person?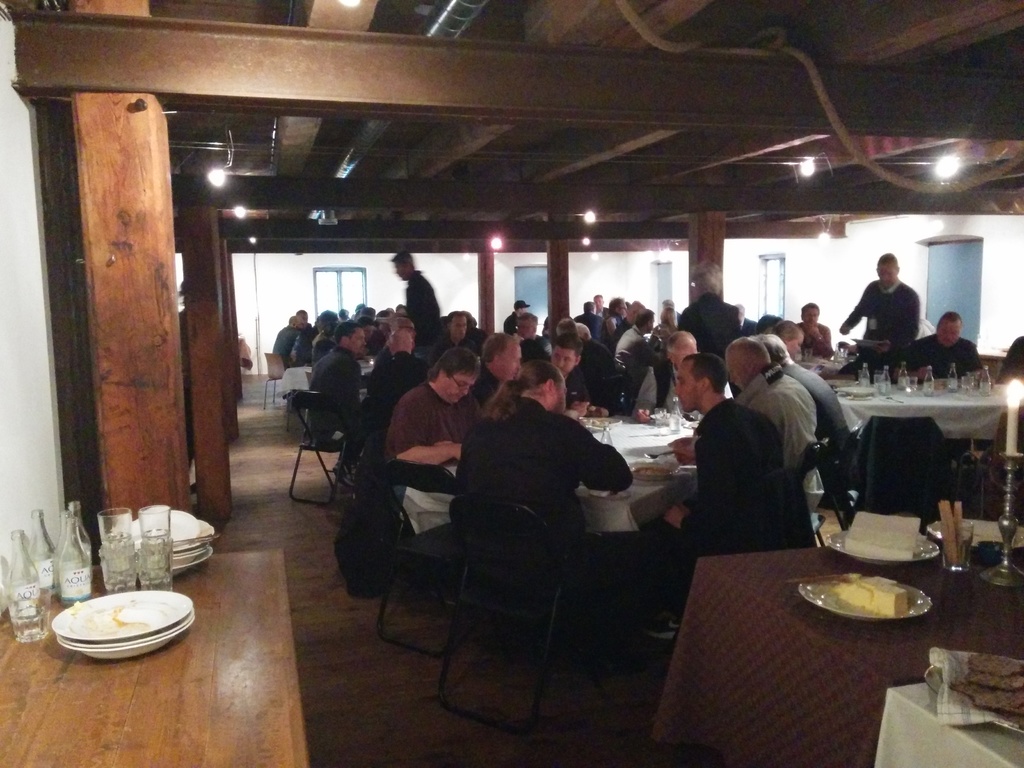
(309, 328, 360, 430)
